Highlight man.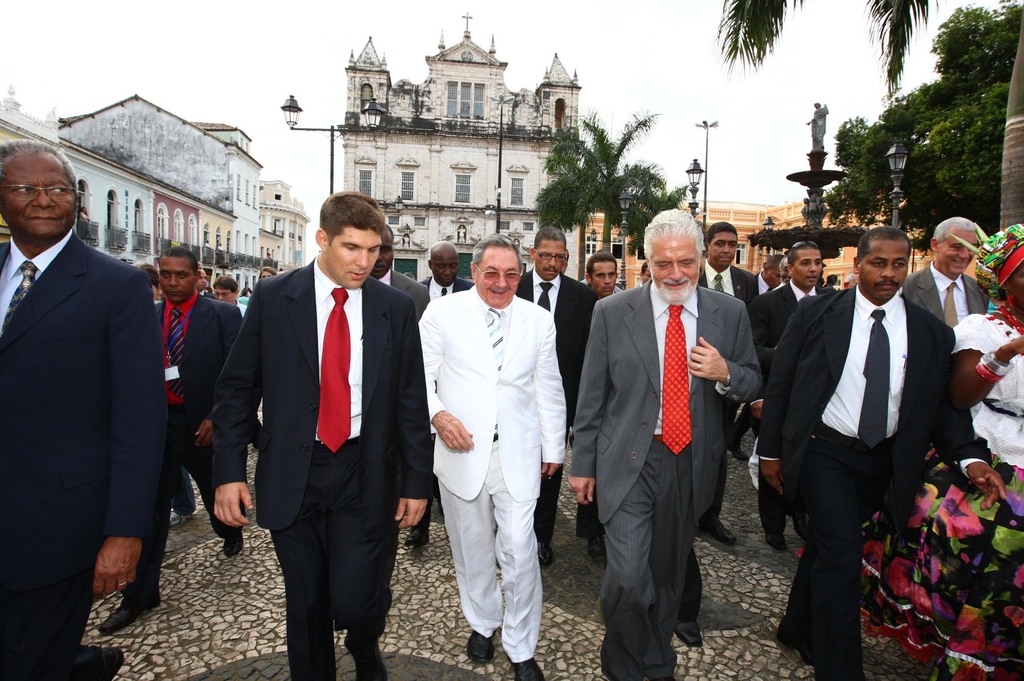
Highlighted region: rect(566, 203, 747, 680).
